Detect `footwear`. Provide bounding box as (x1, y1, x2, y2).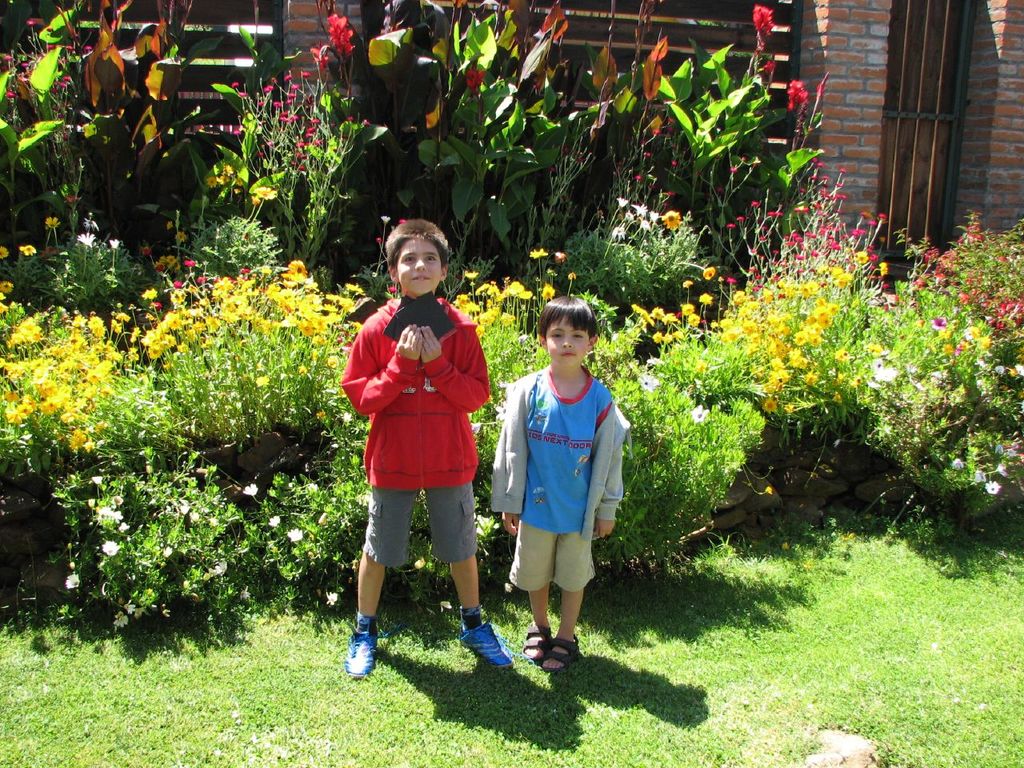
(518, 626, 554, 670).
